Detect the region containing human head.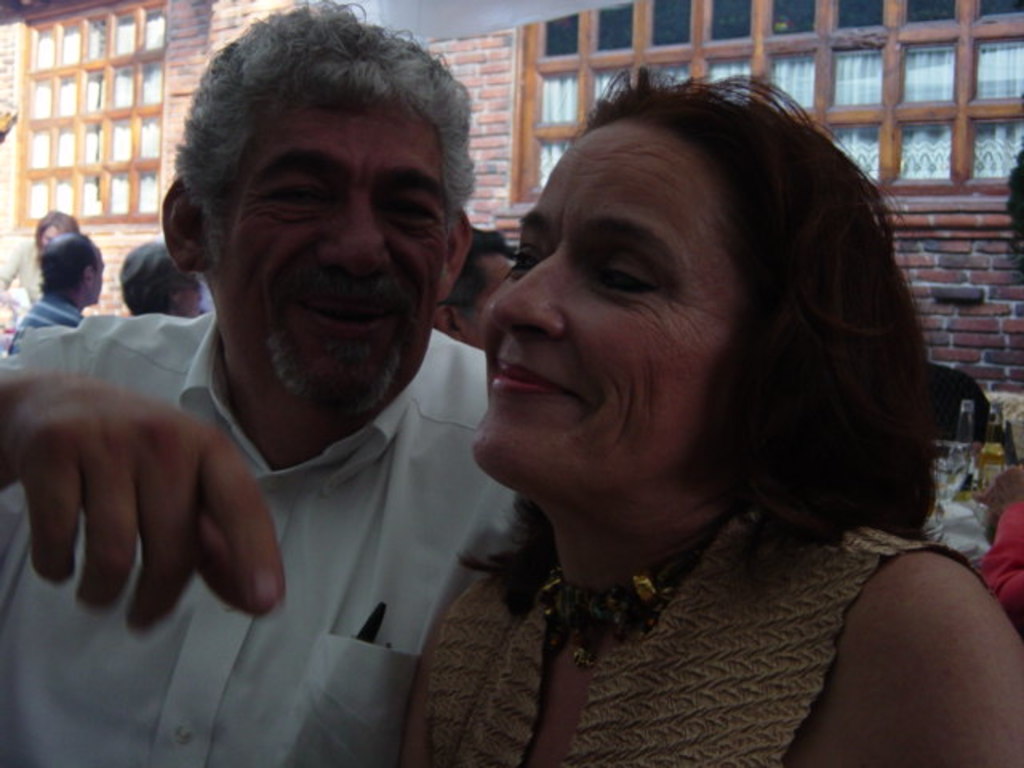
bbox=(34, 229, 106, 307).
